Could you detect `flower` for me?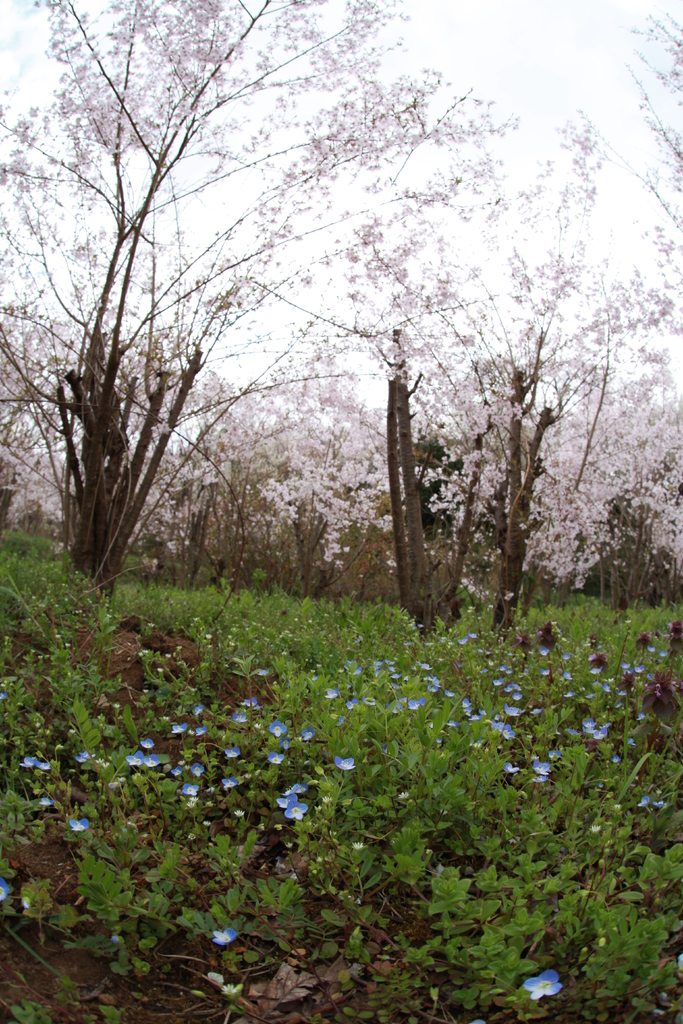
Detection result: [left=219, top=778, right=240, bottom=788].
